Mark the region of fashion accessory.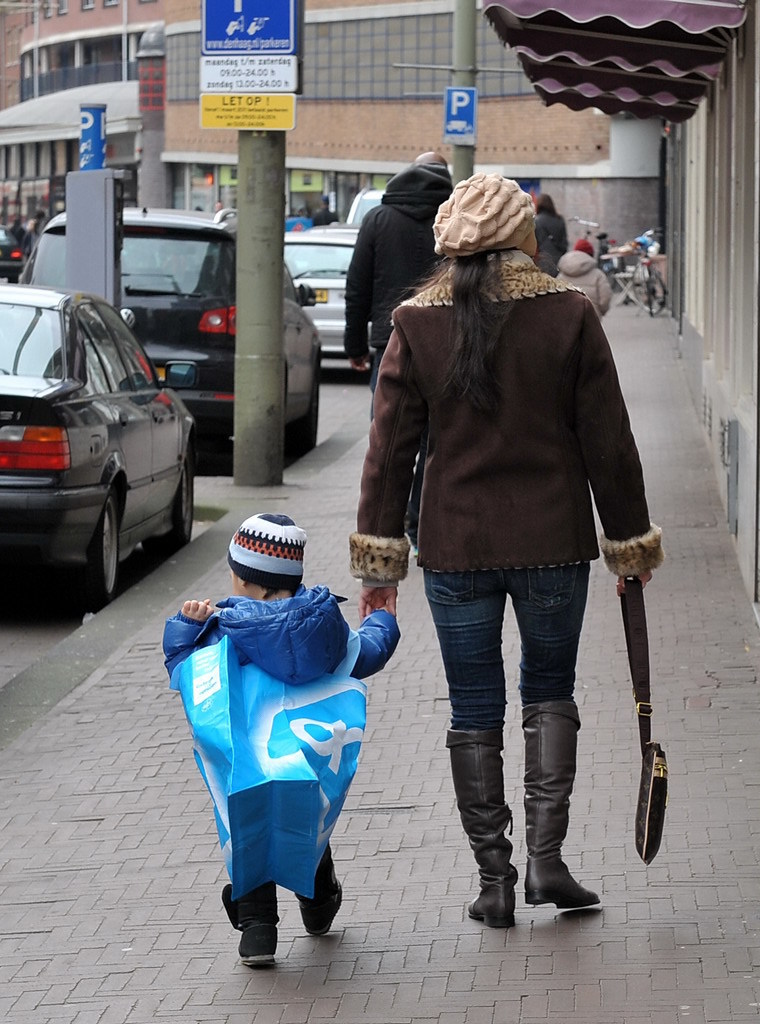
Region: bbox=(431, 167, 538, 255).
